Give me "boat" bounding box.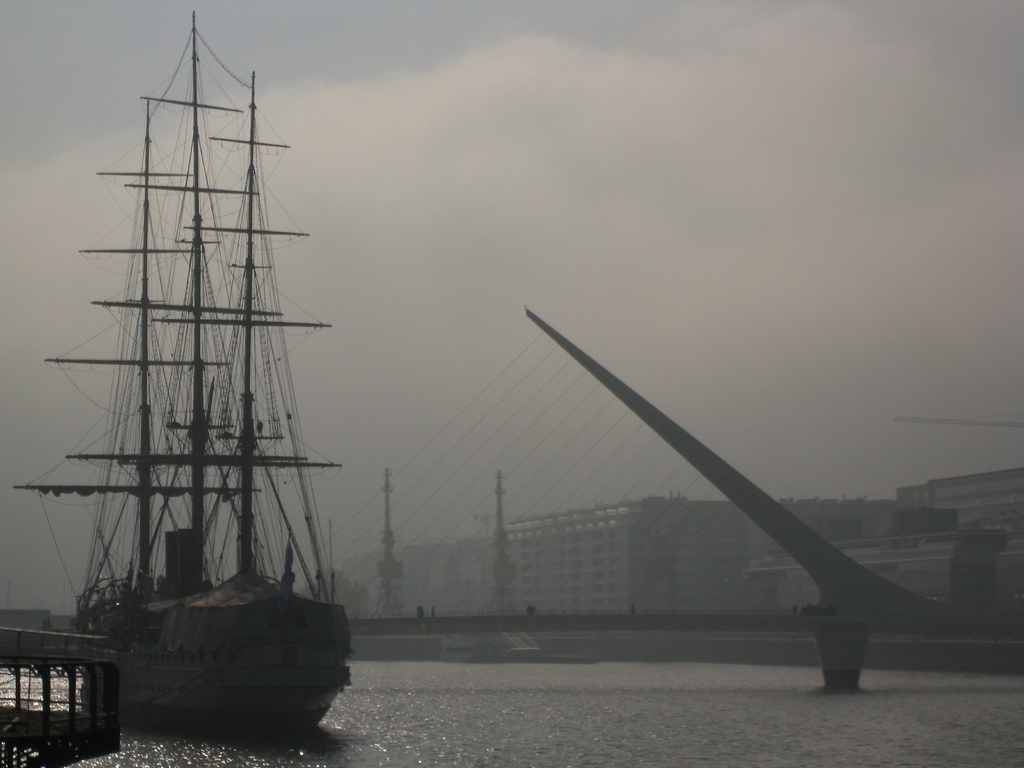
x1=15 y1=0 x2=398 y2=767.
